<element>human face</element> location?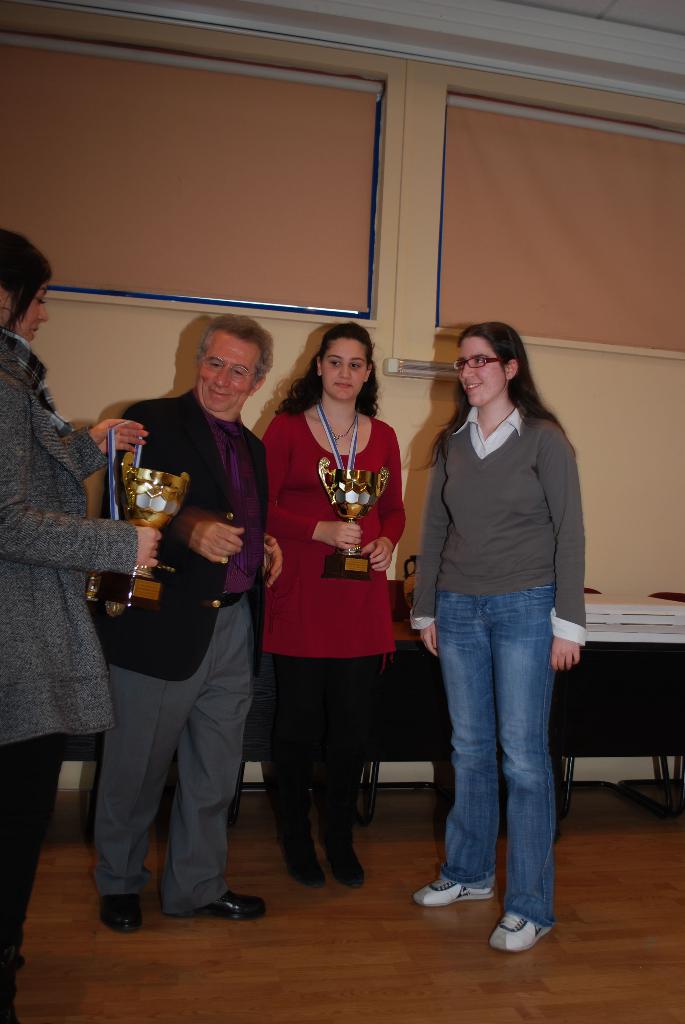
459/337/501/410
